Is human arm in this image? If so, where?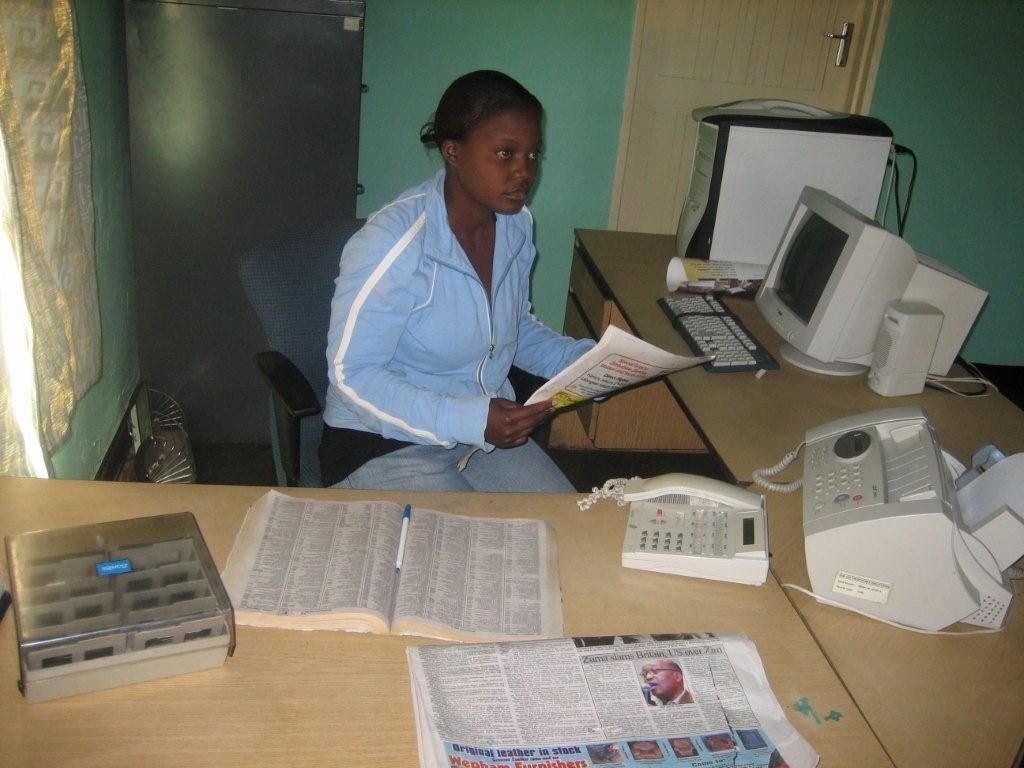
Yes, at 325/238/557/446.
